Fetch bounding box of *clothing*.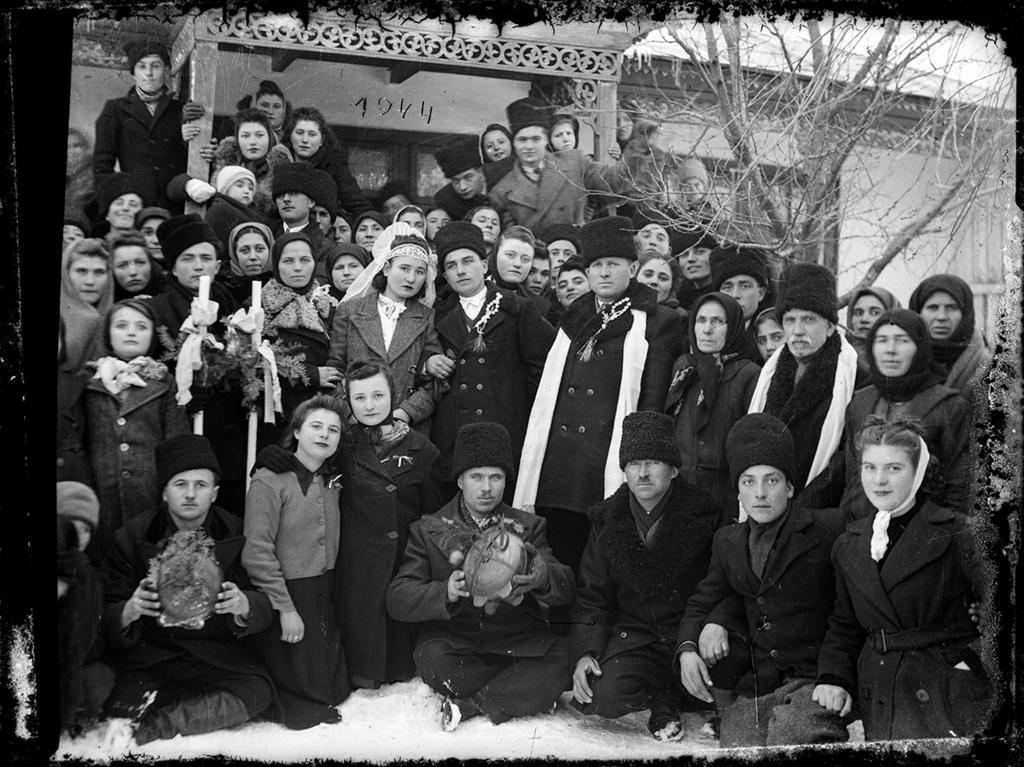
Bbox: bbox=(660, 335, 765, 479).
